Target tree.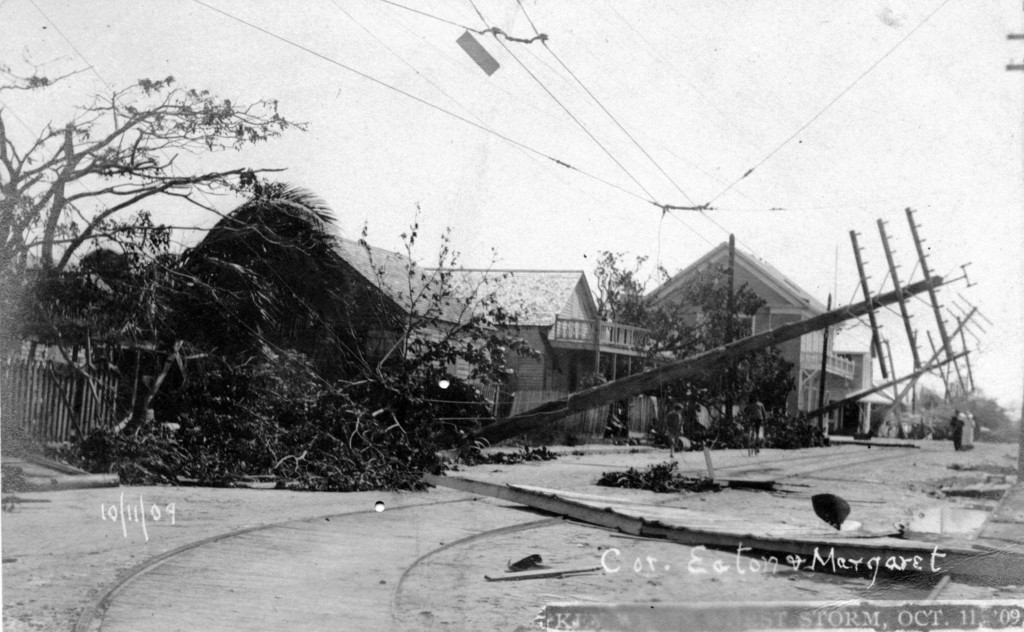
Target region: <box>286,195,547,462</box>.
